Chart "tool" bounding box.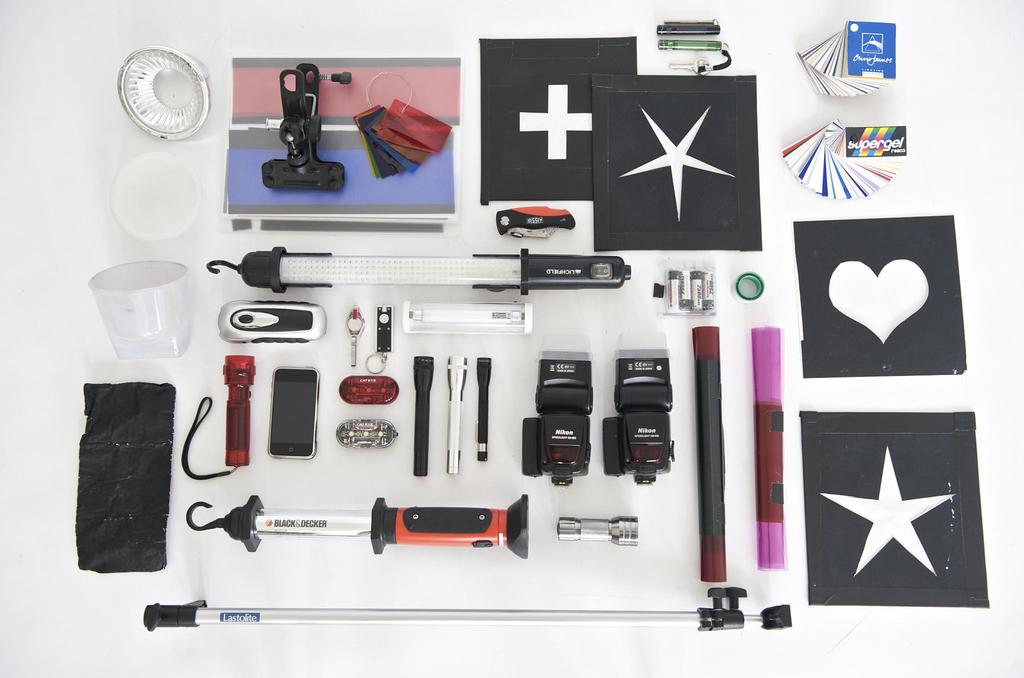
Charted: [x1=540, y1=341, x2=596, y2=406].
